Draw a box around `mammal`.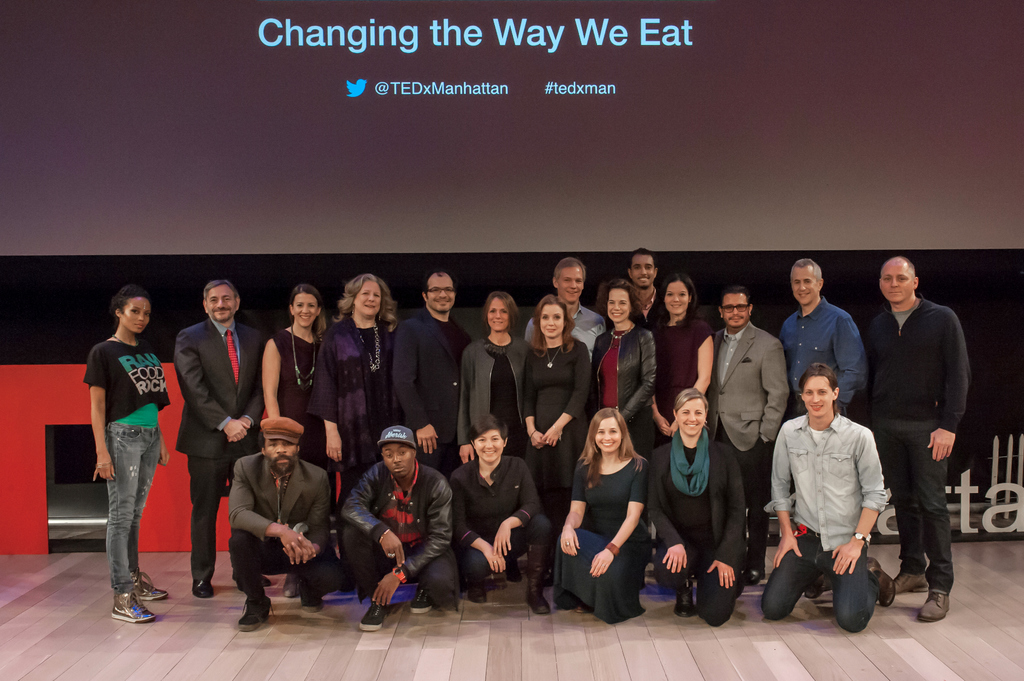
box(392, 268, 479, 485).
